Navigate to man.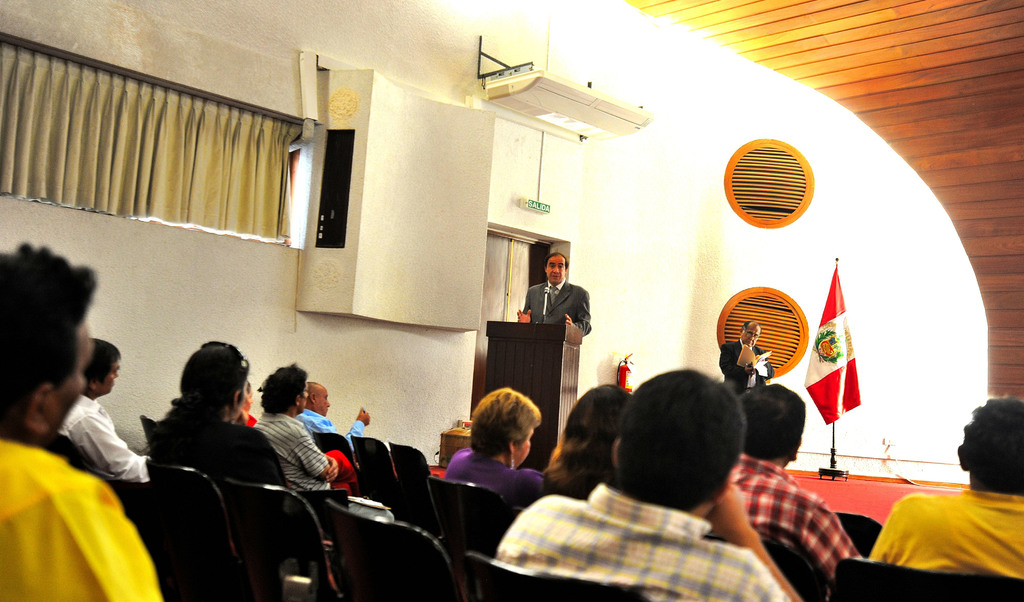
Navigation target: crop(0, 247, 165, 601).
